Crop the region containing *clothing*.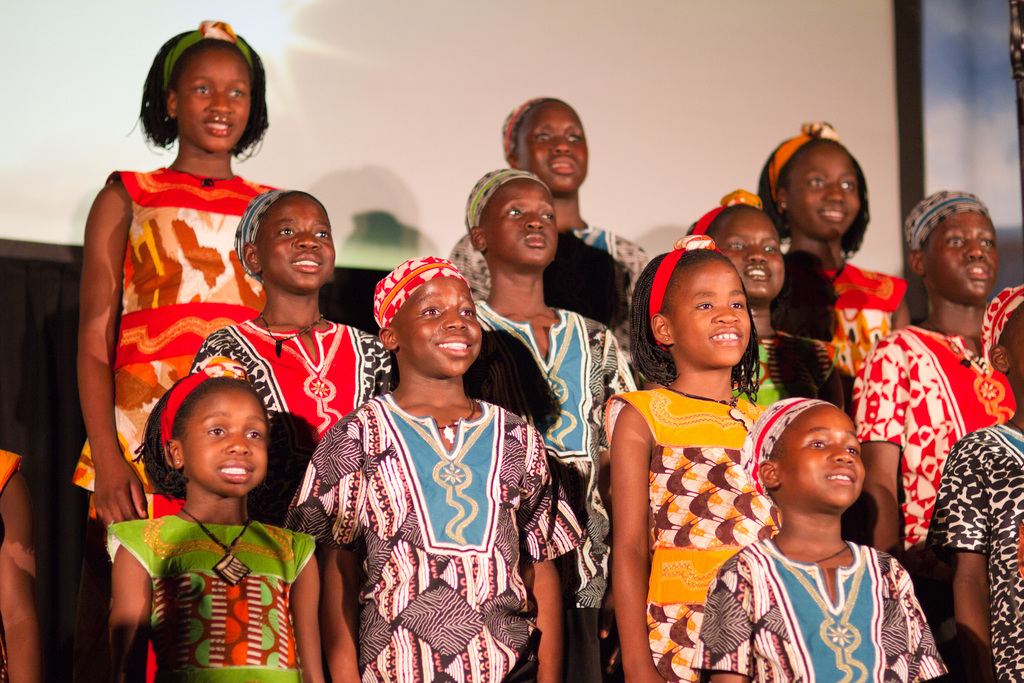
Crop region: [x1=451, y1=208, x2=655, y2=394].
